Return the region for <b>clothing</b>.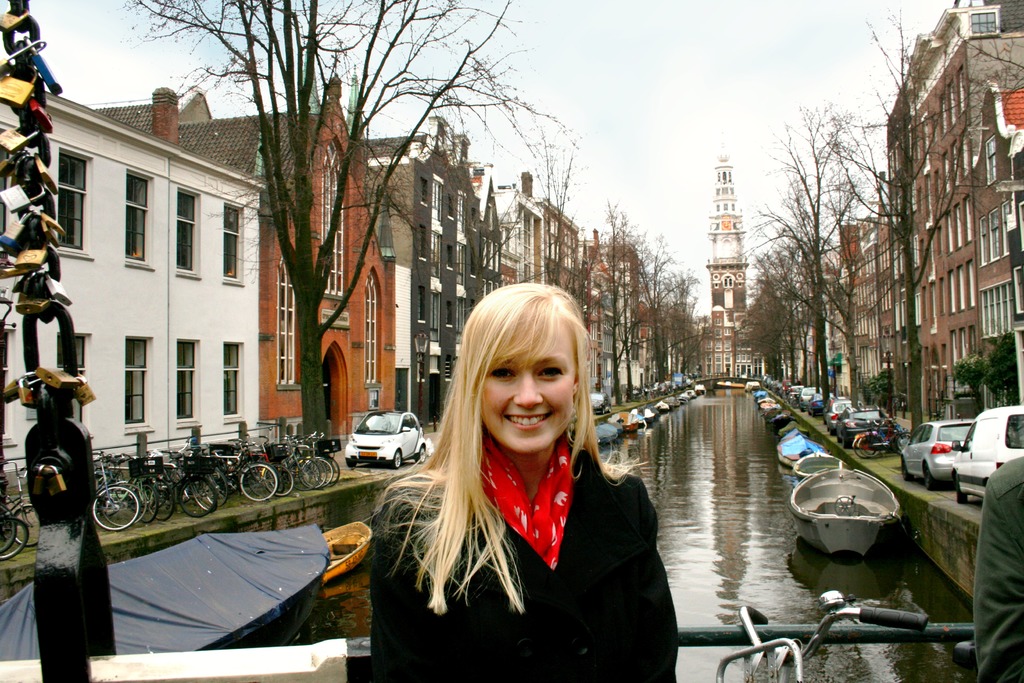
<region>359, 383, 678, 670</region>.
